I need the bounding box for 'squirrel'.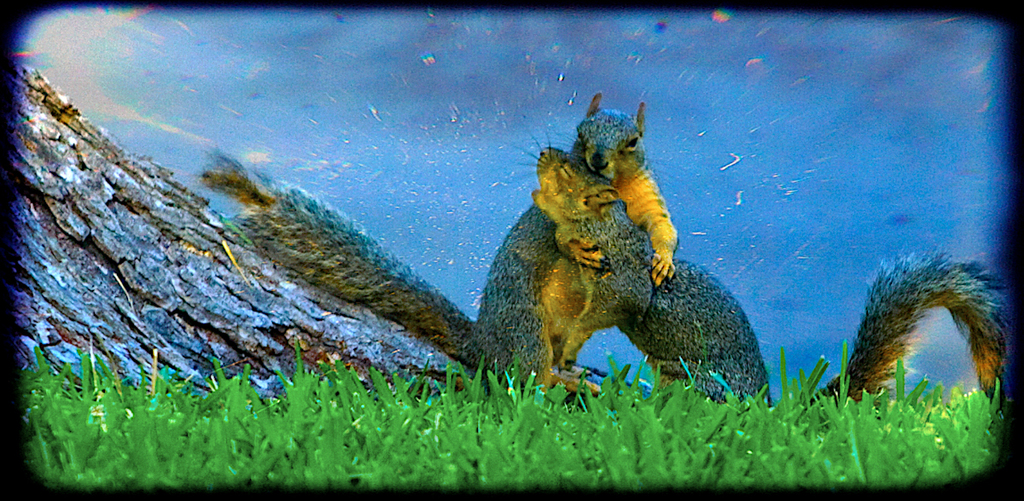
Here it is: 196,90,684,392.
